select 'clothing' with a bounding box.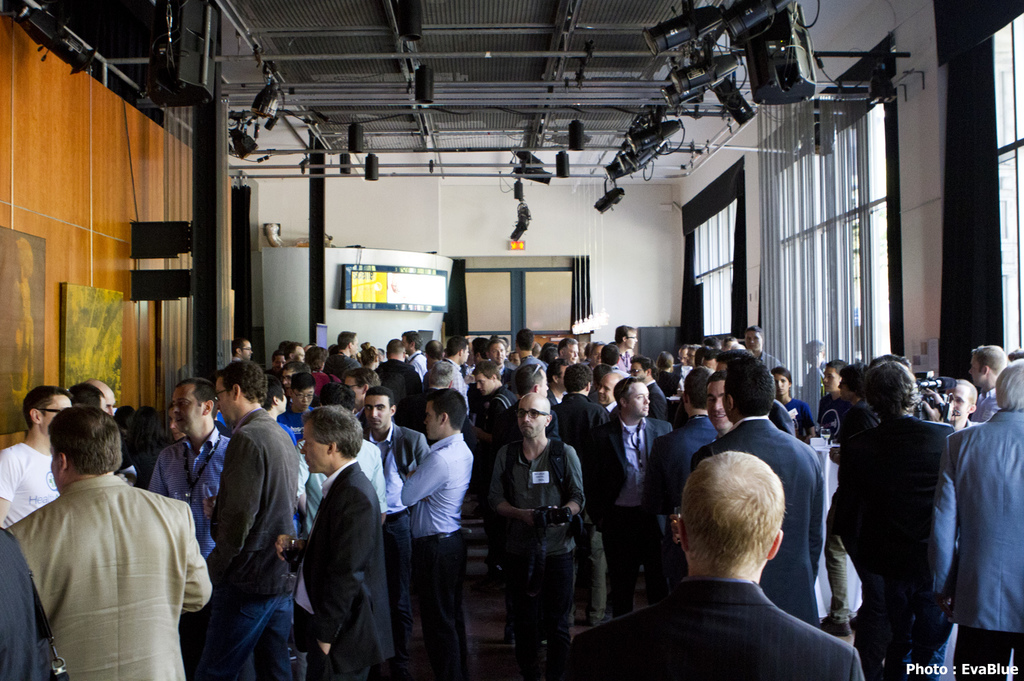
crop(581, 573, 866, 678).
